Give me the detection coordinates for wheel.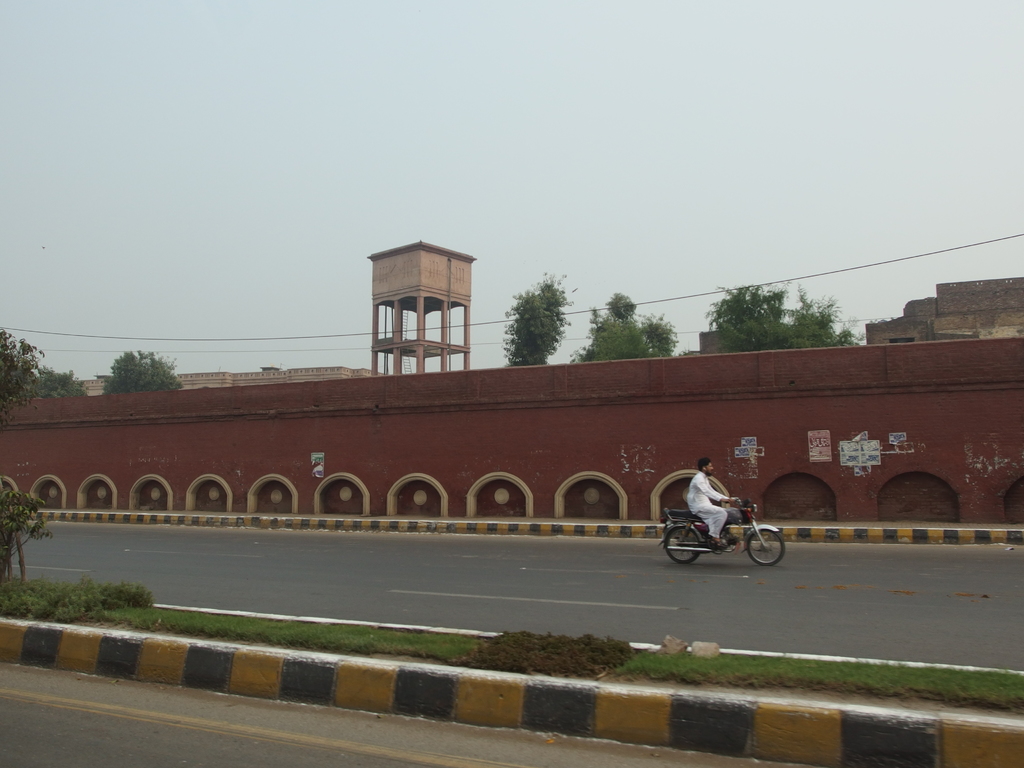
crop(748, 531, 786, 567).
